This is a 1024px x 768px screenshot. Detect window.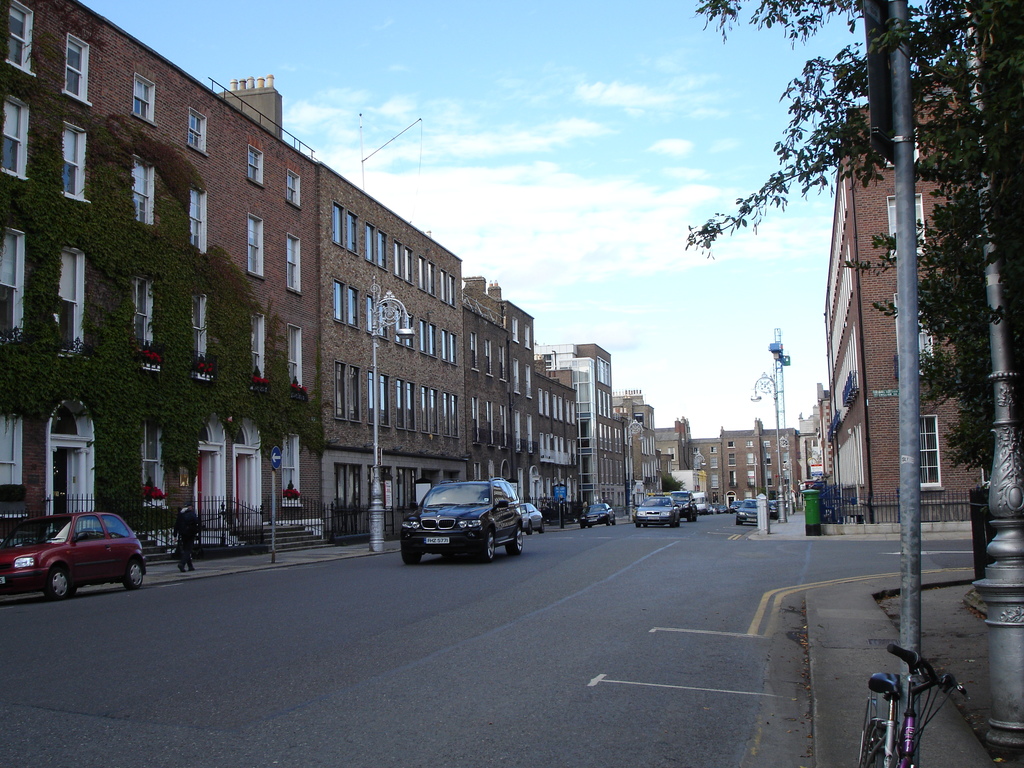
box=[918, 413, 941, 486].
